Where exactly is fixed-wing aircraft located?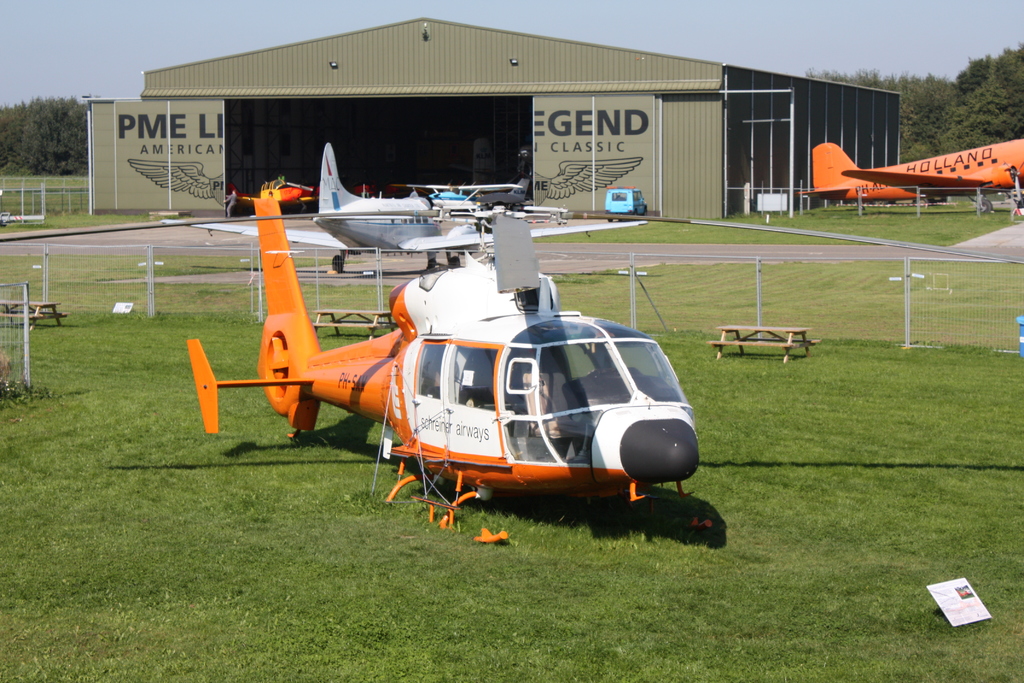
Its bounding box is box=[792, 137, 1023, 212].
